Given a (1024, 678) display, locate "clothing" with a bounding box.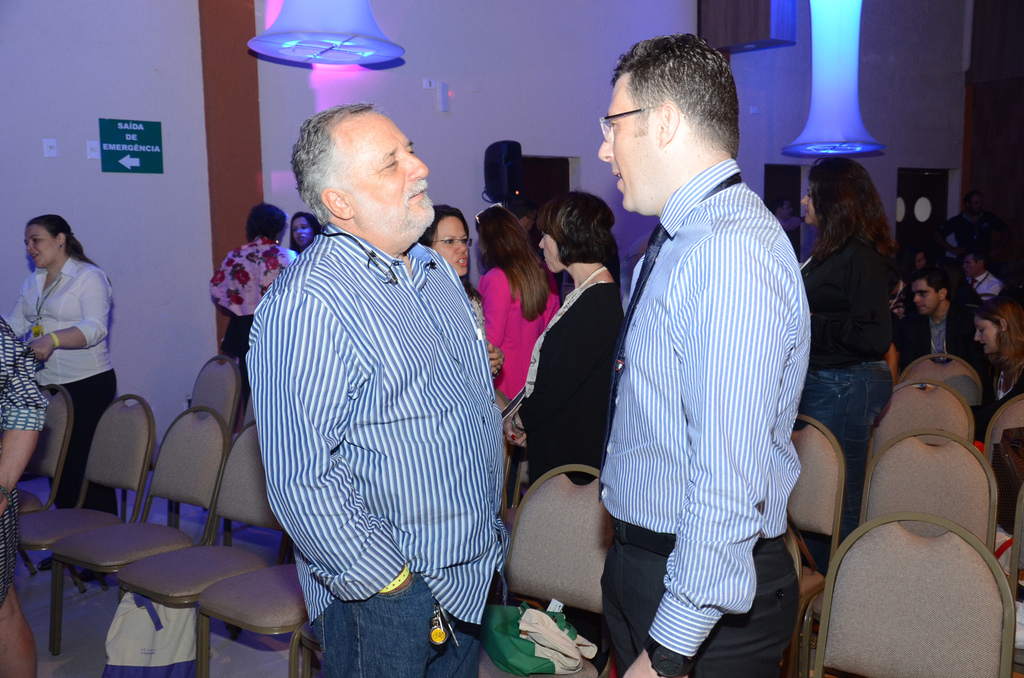
Located: (901, 291, 986, 438).
